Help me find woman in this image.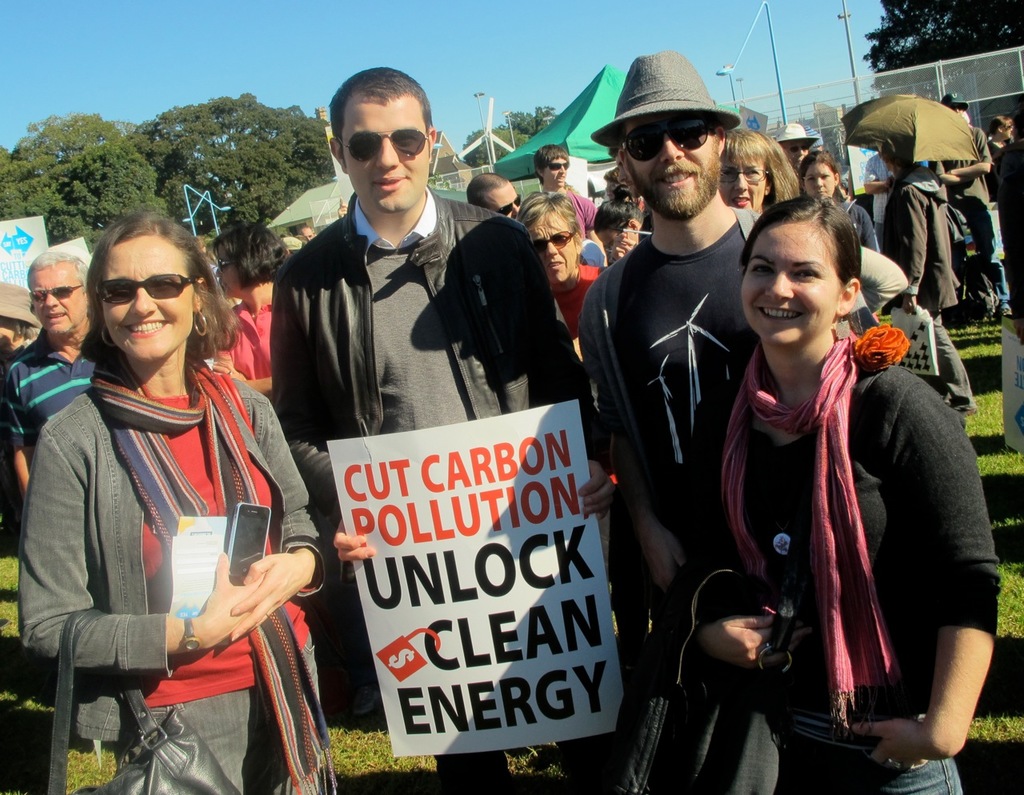
Found it: {"x1": 213, "y1": 228, "x2": 294, "y2": 403}.
